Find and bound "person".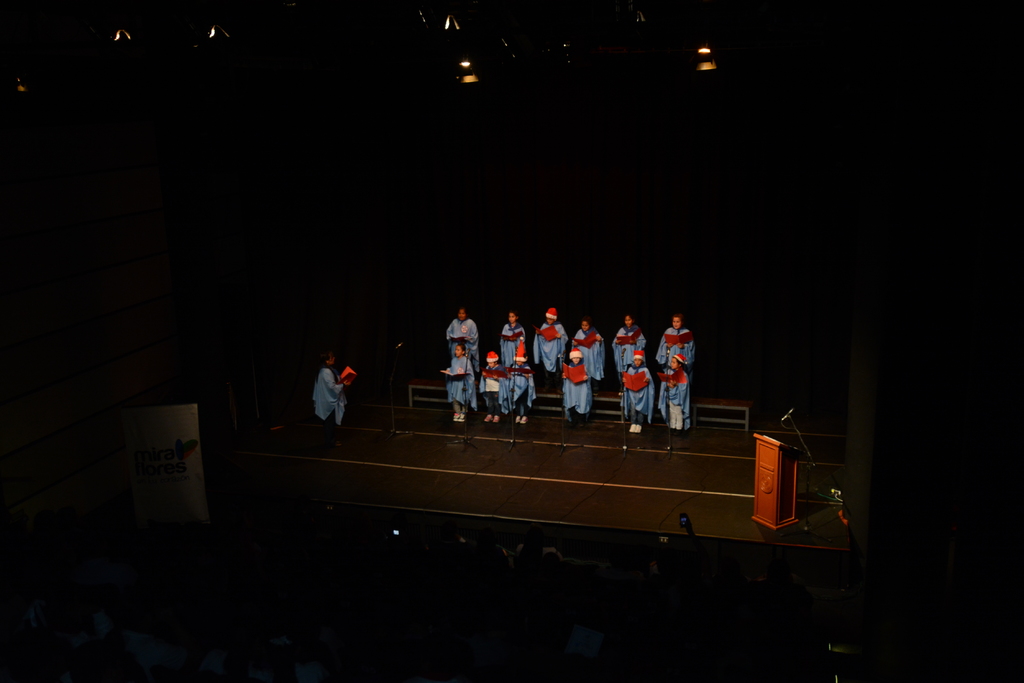
Bound: [left=506, top=347, right=536, bottom=427].
